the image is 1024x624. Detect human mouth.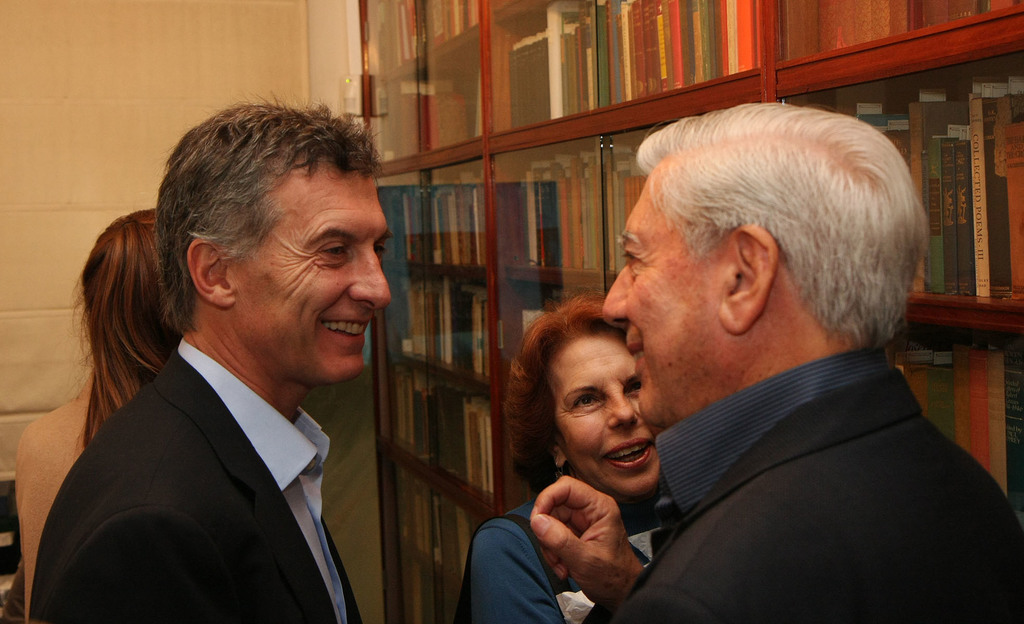
Detection: region(596, 437, 649, 471).
